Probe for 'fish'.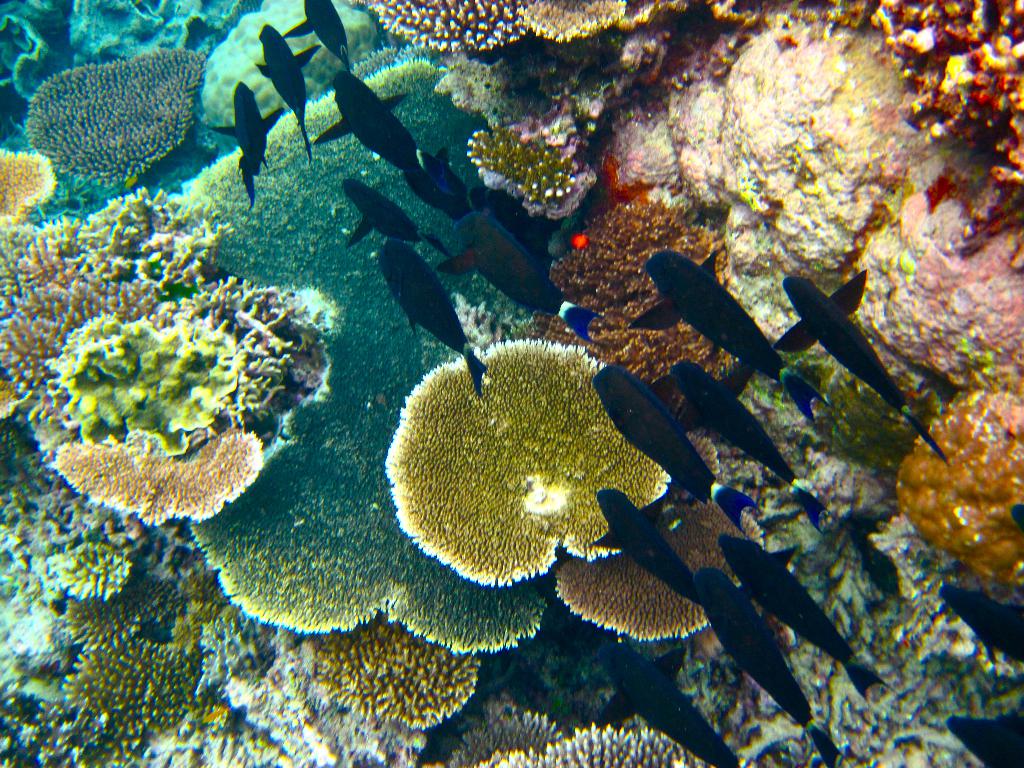
Probe result: detection(250, 22, 318, 148).
